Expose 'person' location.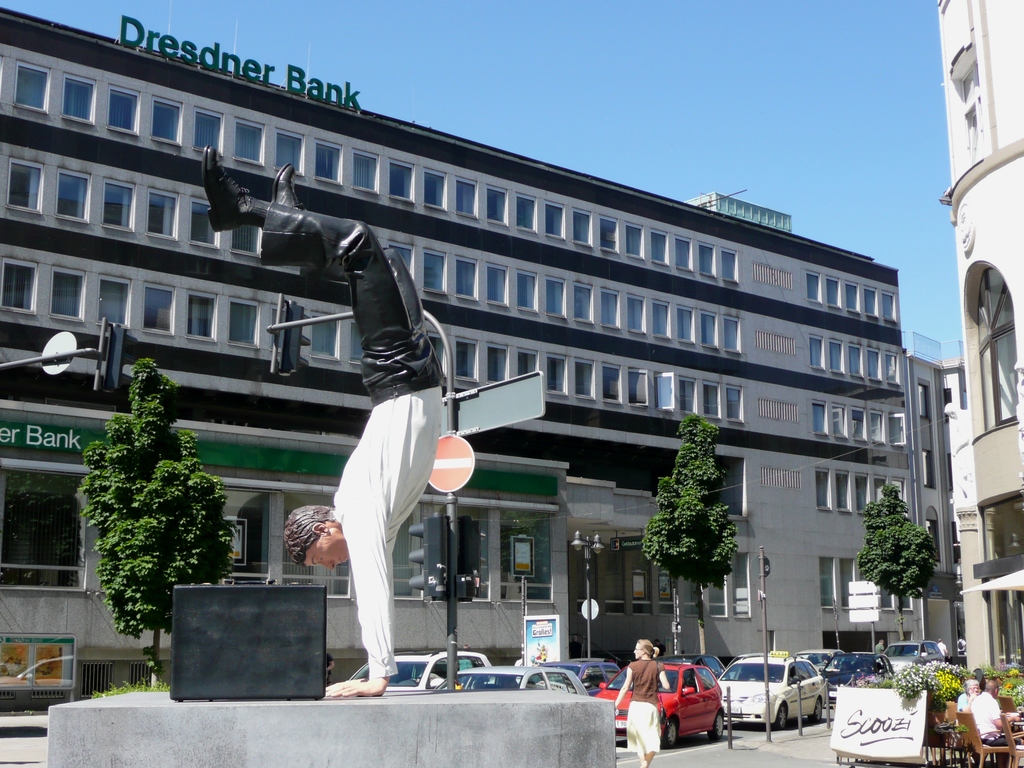
Exposed at box=[614, 637, 673, 765].
